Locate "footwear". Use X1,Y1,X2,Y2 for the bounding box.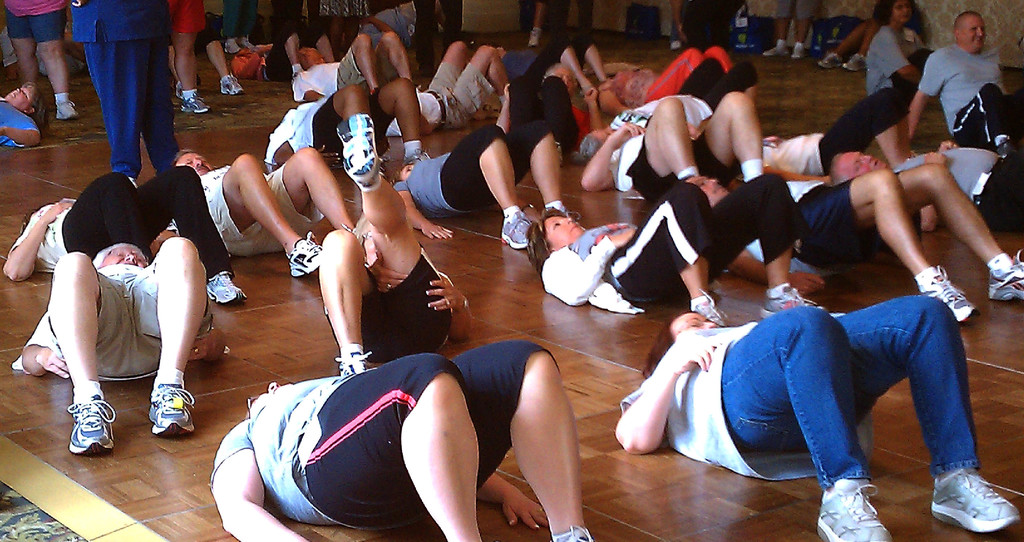
59,97,76,119.
